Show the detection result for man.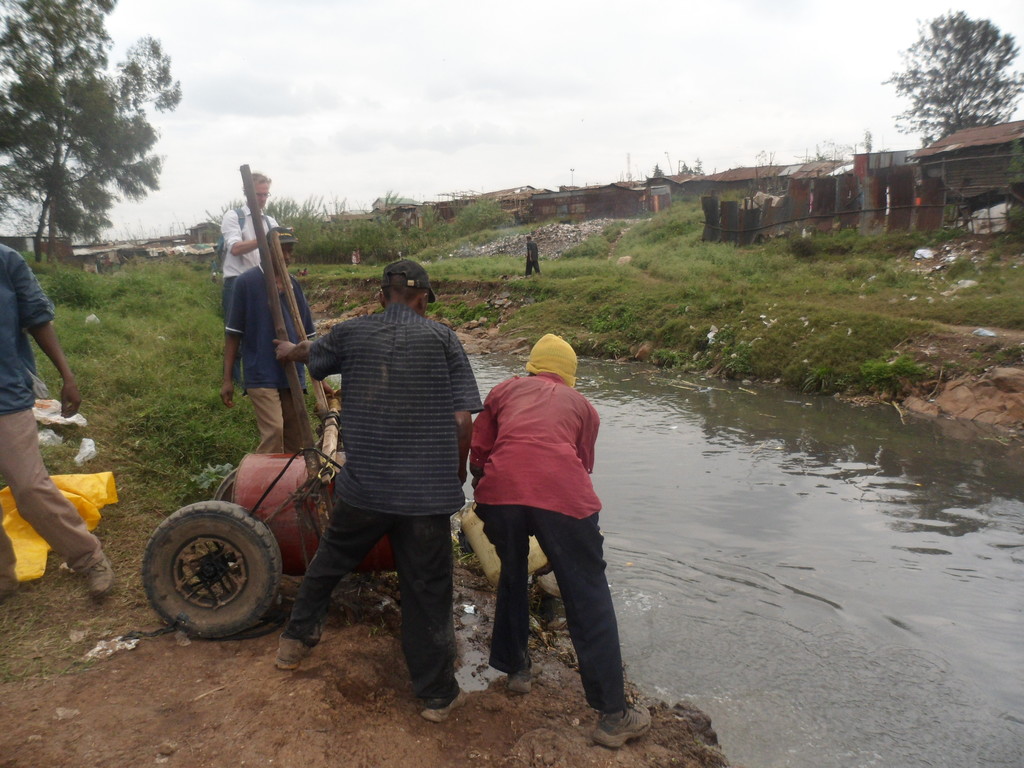
rect(454, 339, 623, 719).
